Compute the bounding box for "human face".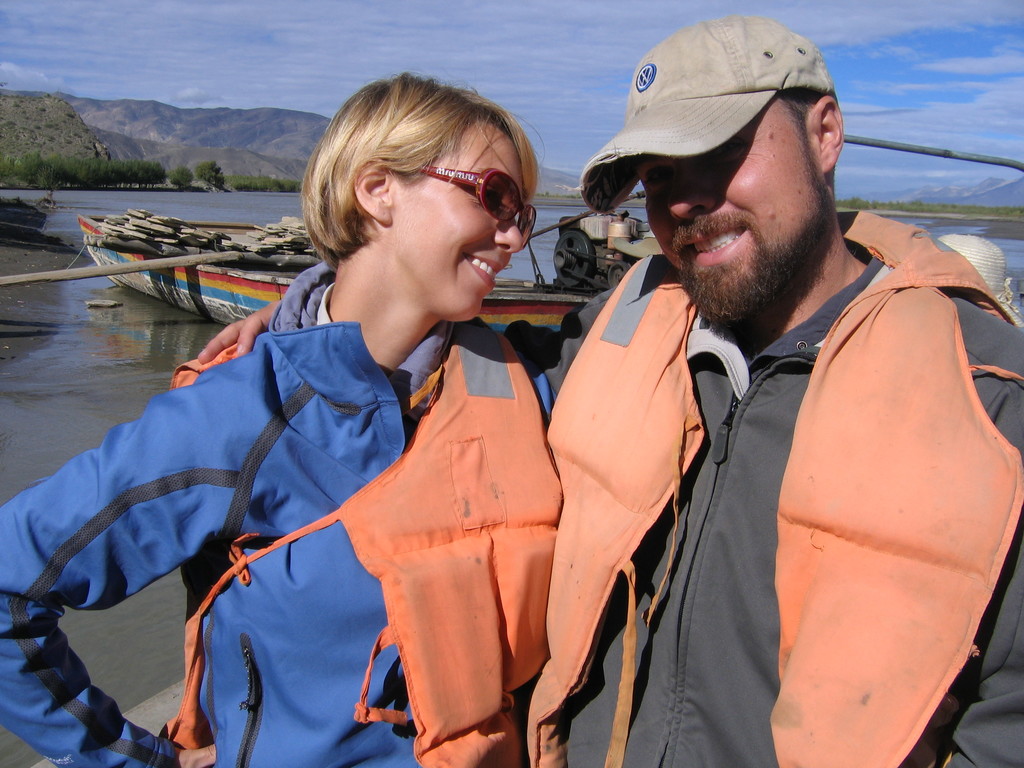
(629, 98, 829, 321).
